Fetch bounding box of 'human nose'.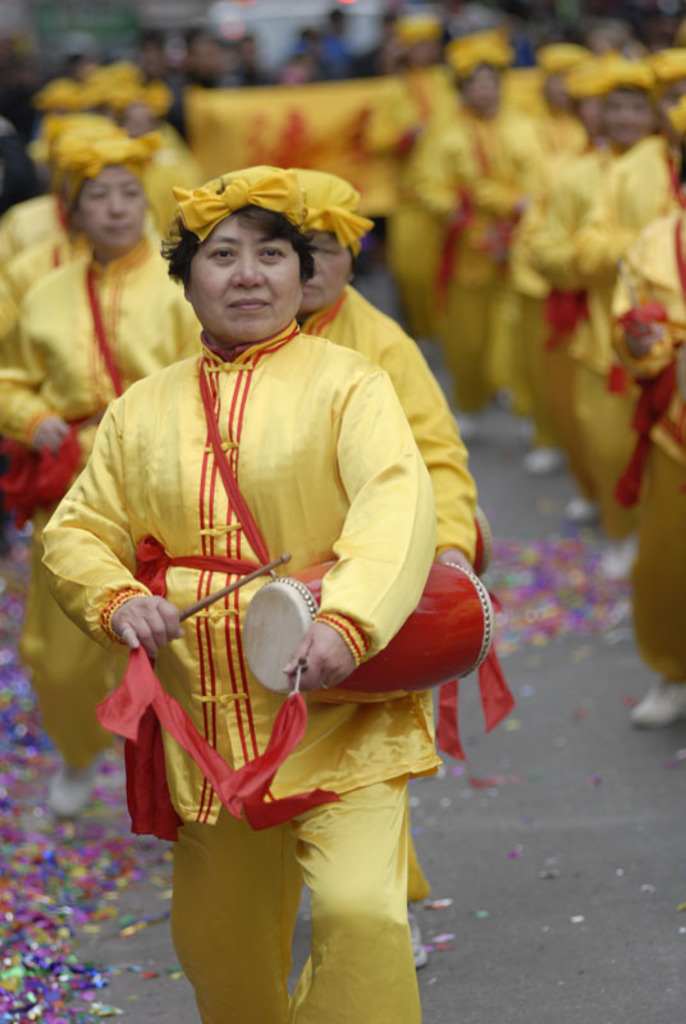
Bbox: locate(303, 244, 326, 276).
